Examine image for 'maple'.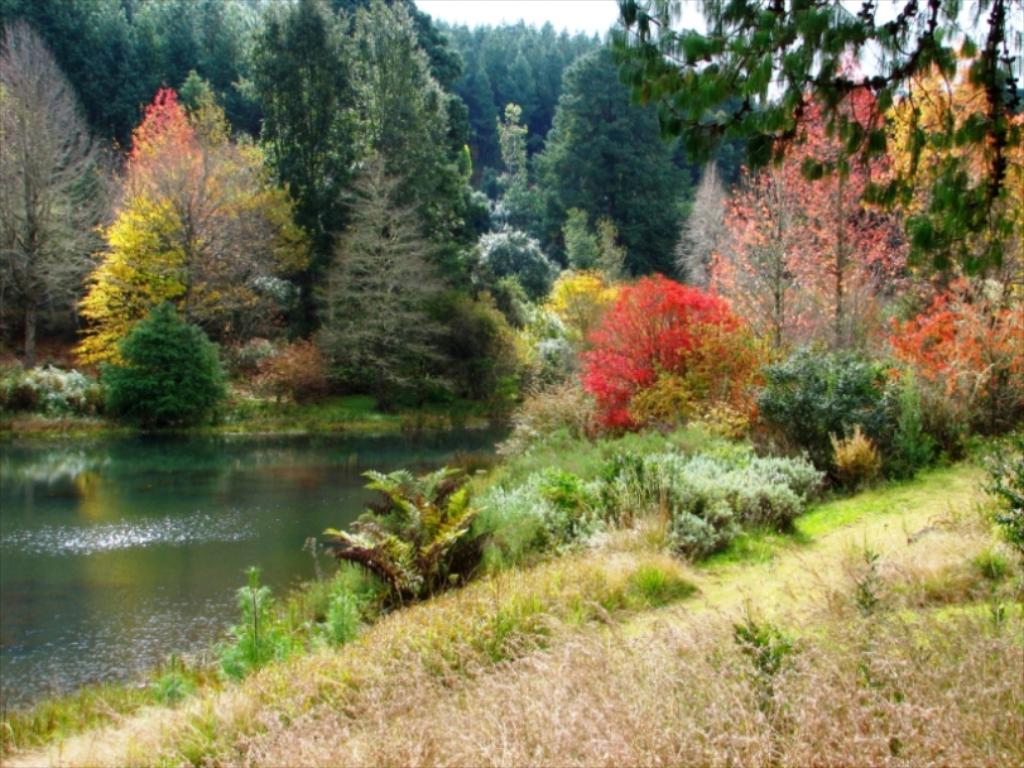
Examination result: region(649, 423, 816, 560).
